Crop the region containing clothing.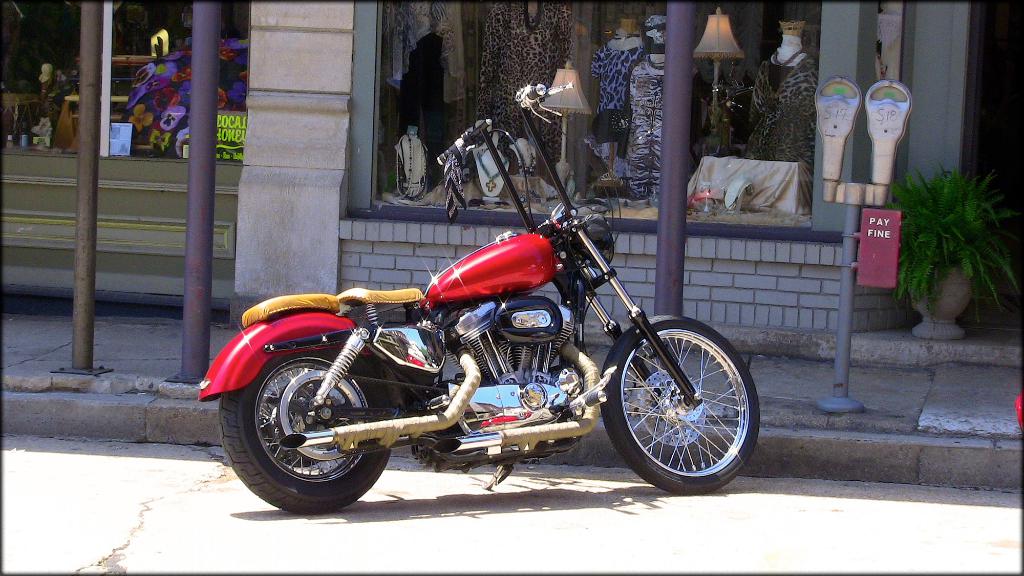
Crop region: [left=125, top=61, right=178, bottom=108].
